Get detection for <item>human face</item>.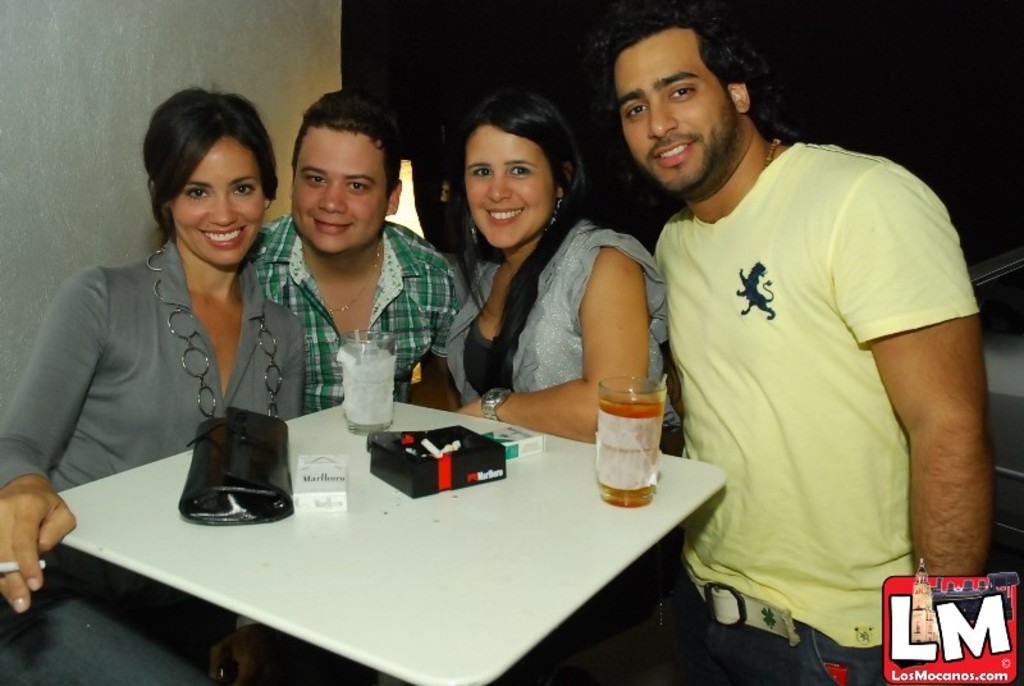
Detection: region(613, 29, 735, 192).
